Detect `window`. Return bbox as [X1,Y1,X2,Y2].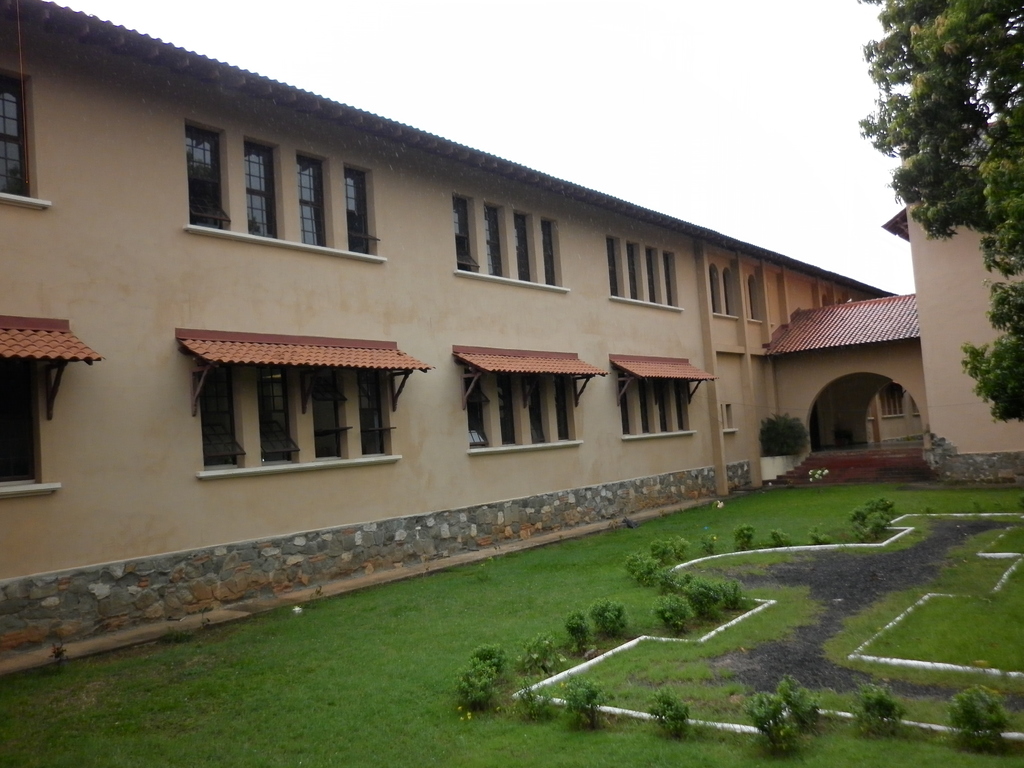
[604,238,620,299].
